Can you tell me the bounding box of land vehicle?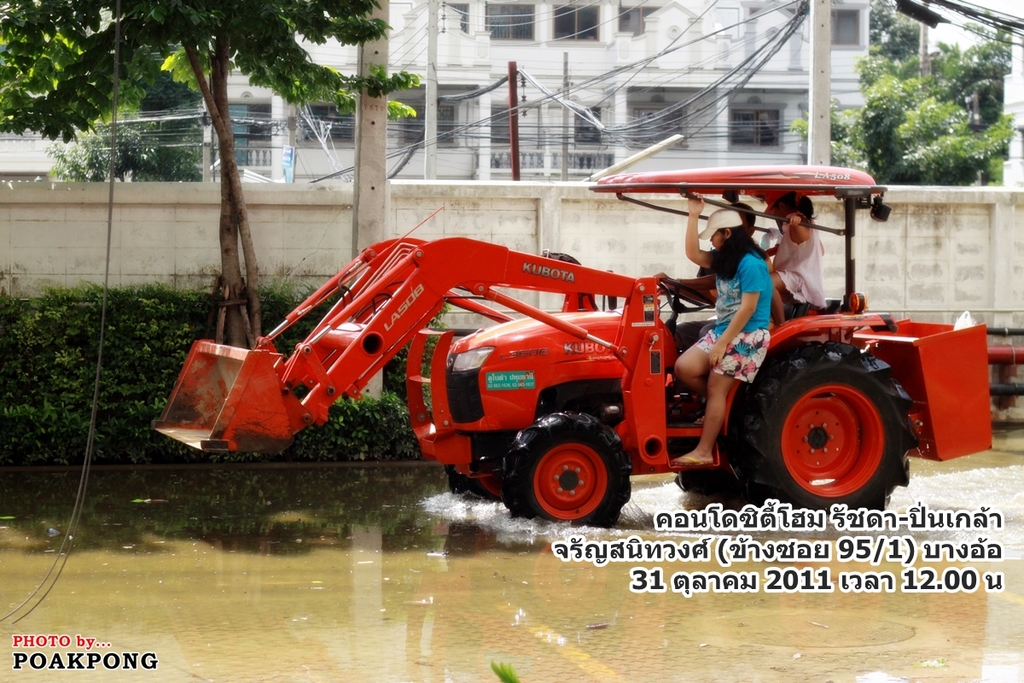
[left=166, top=200, right=996, bottom=532].
